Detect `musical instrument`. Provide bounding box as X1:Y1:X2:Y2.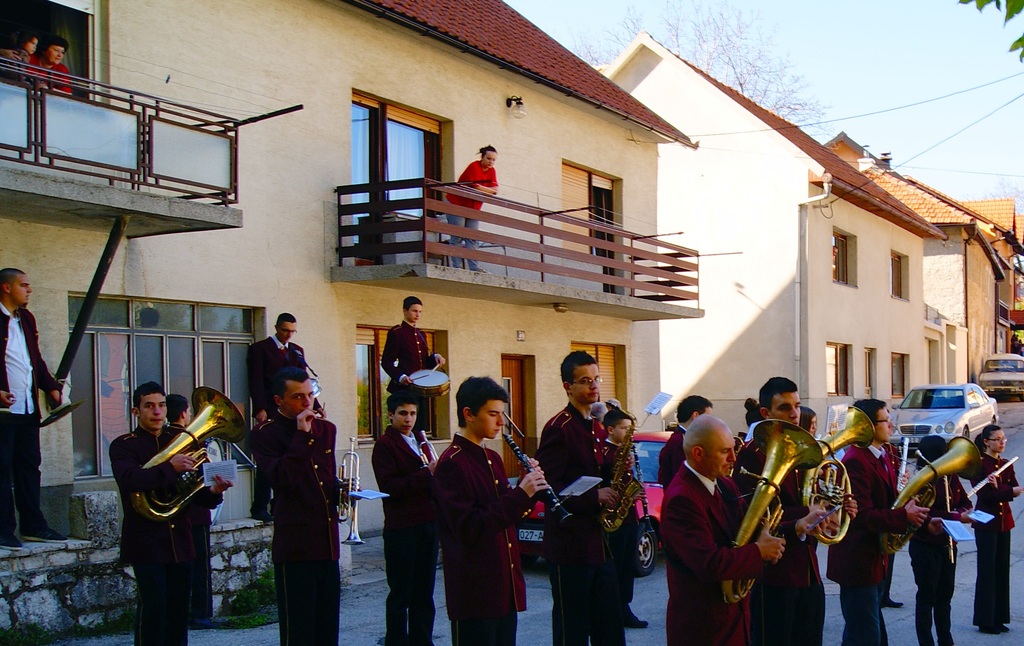
308:375:326:401.
